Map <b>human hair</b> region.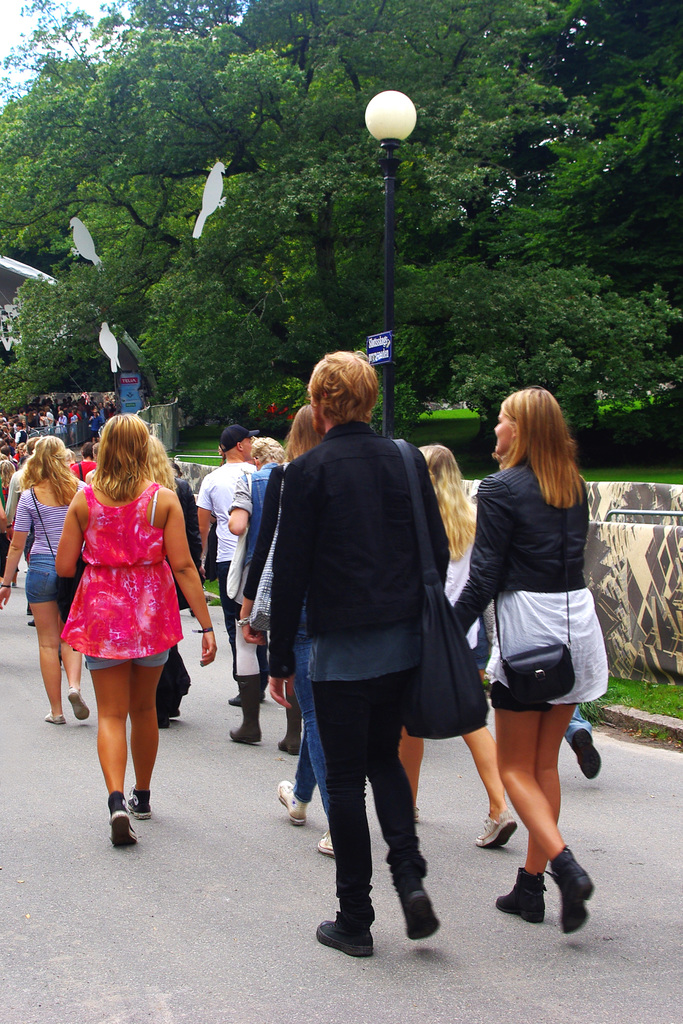
Mapped to 97,412,152,502.
